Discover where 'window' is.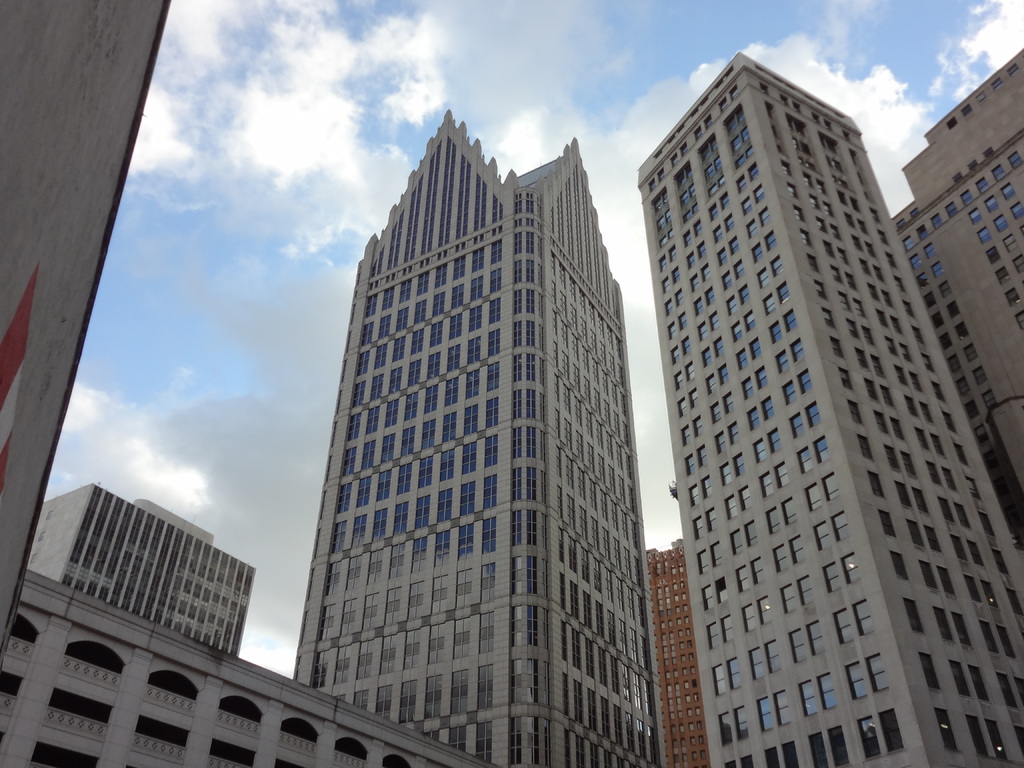
Discovered at <bbox>939, 497, 953, 522</bbox>.
